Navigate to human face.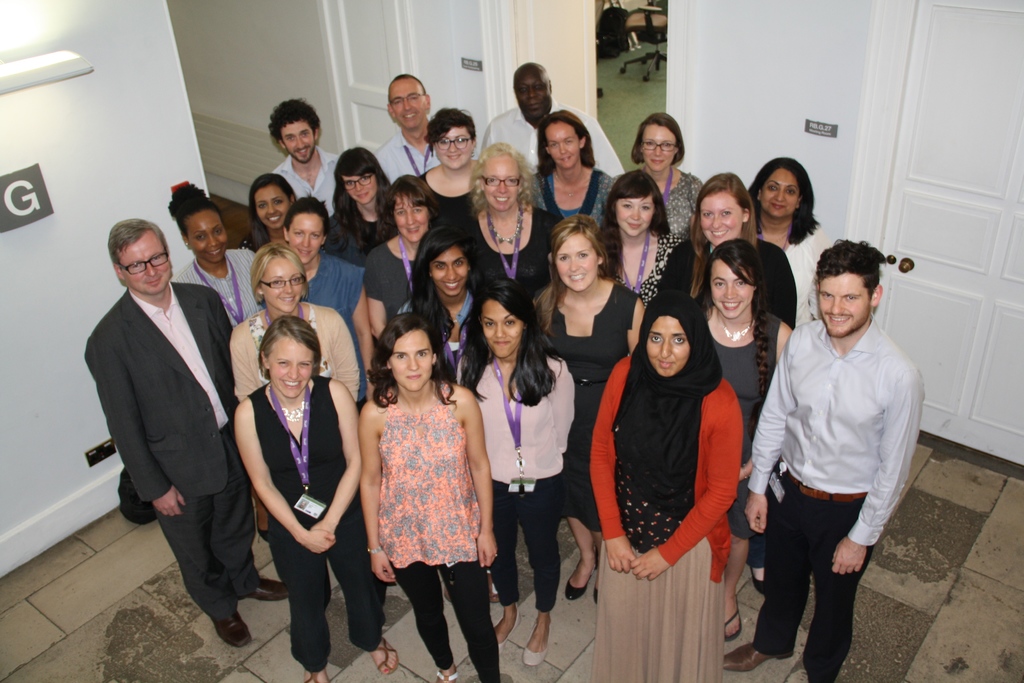
Navigation target: <bbox>817, 273, 868, 343</bbox>.
